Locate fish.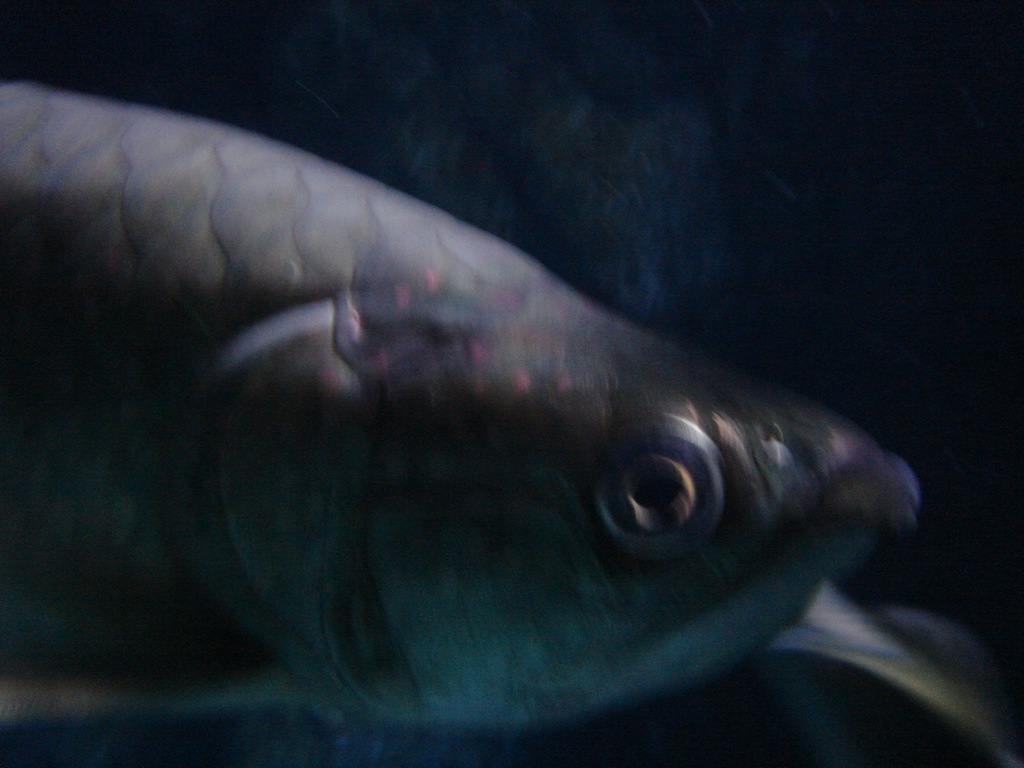
Bounding box: select_region(55, 74, 915, 767).
